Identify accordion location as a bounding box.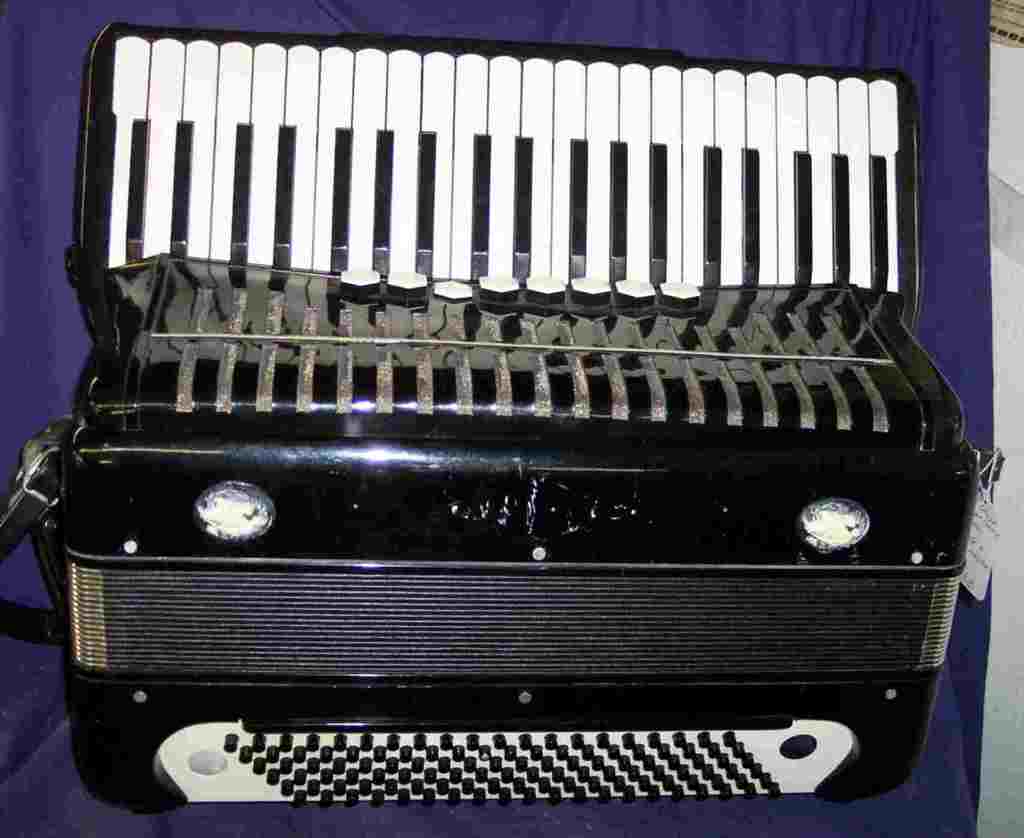
box=[0, 24, 984, 807].
